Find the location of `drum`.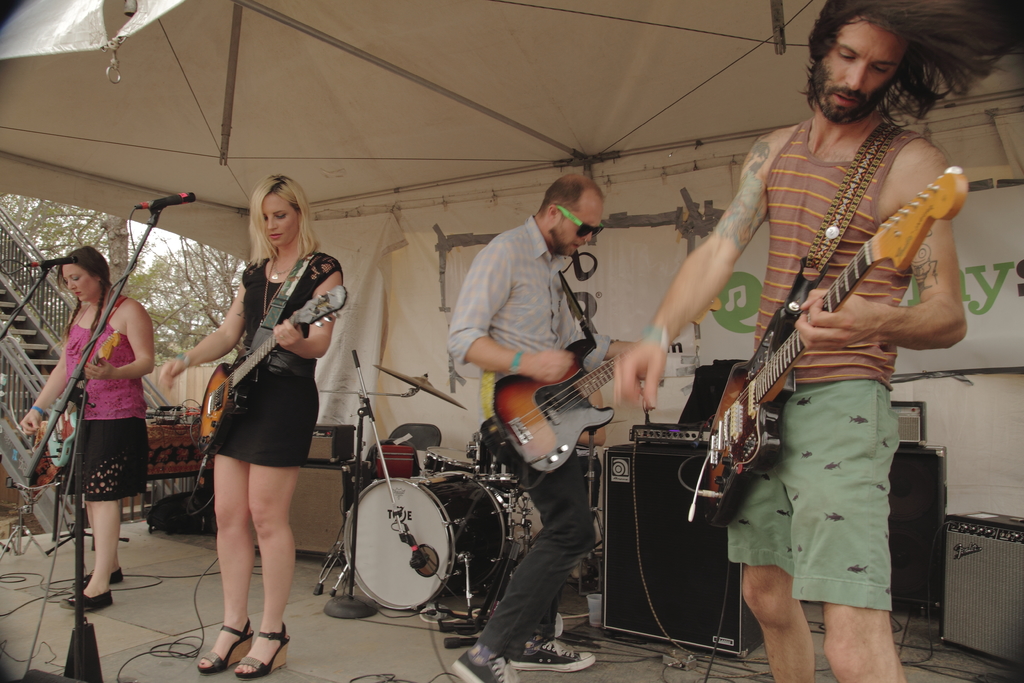
Location: (346, 469, 507, 614).
